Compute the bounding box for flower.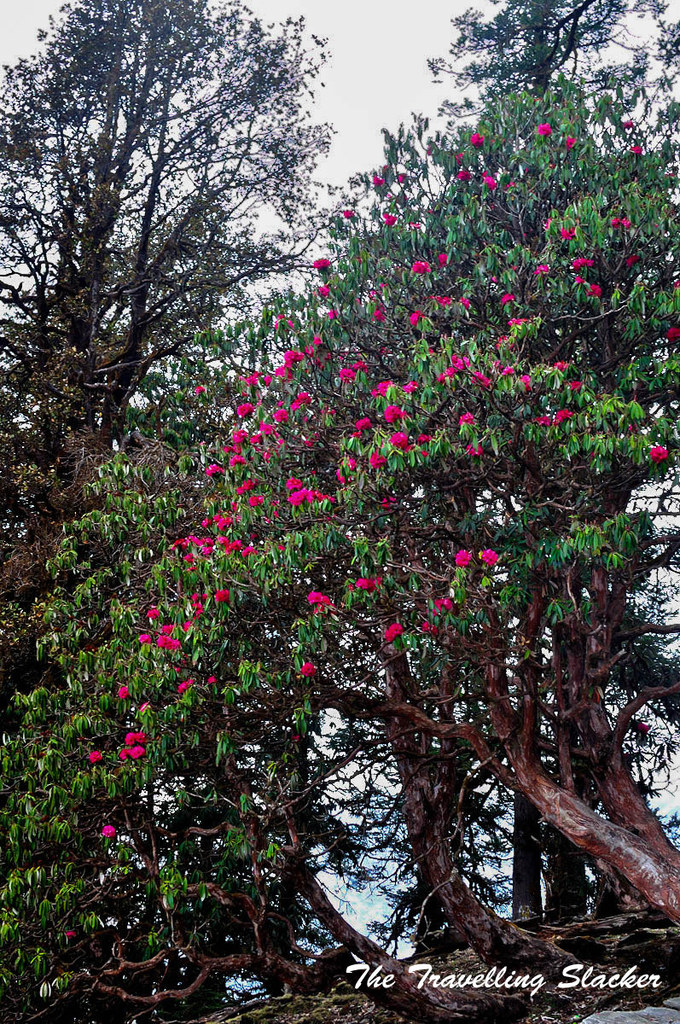
select_region(477, 550, 500, 562).
